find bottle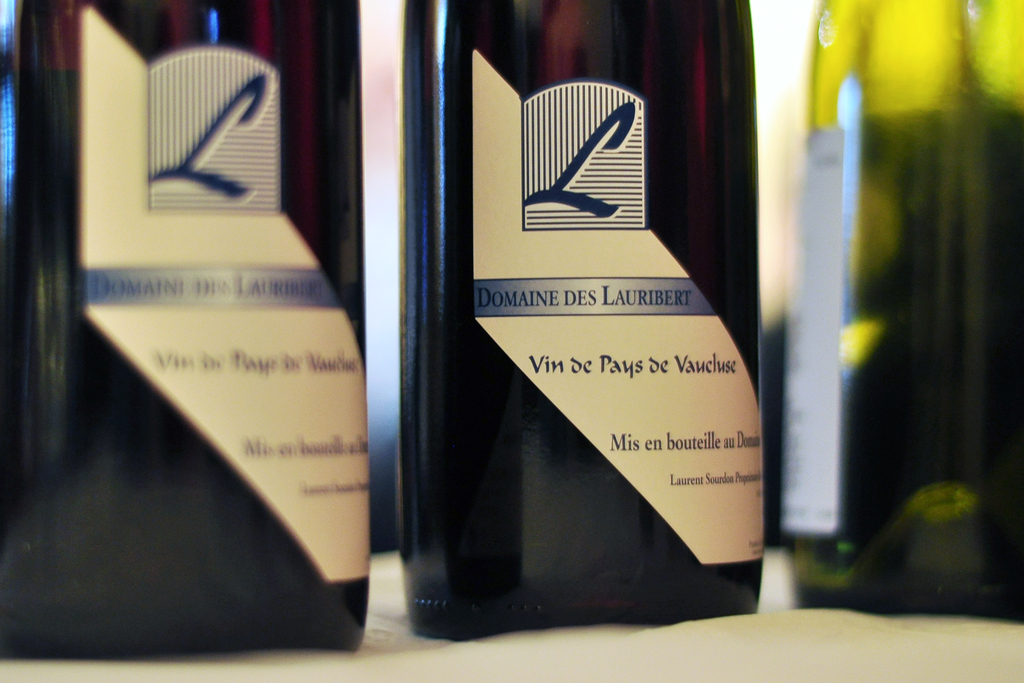
[left=0, top=0, right=374, bottom=662]
